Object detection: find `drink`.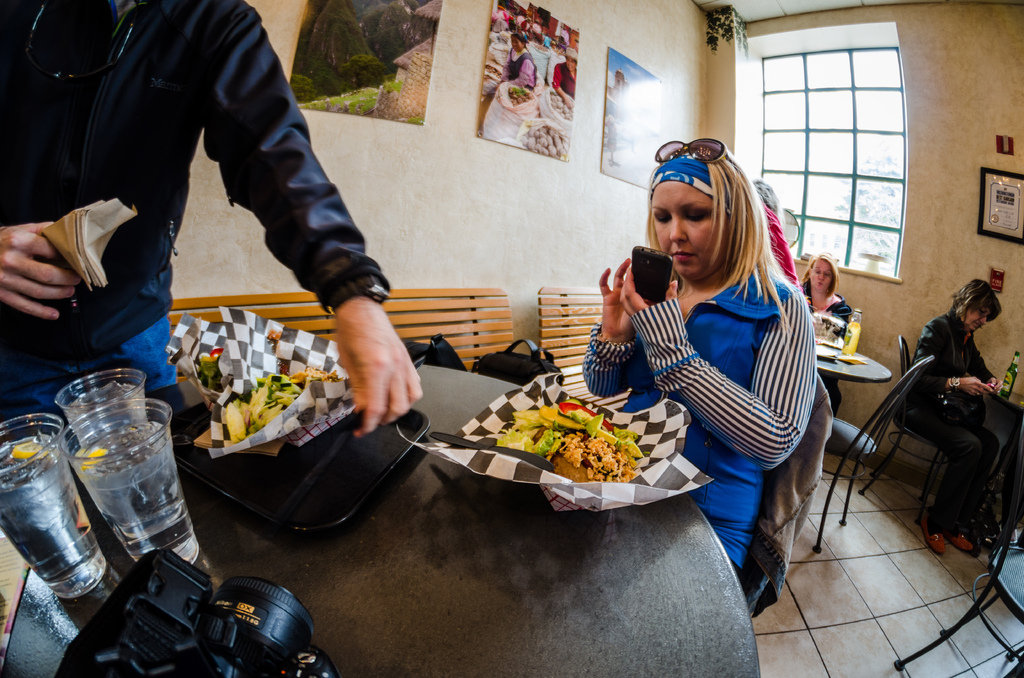
BBox(0, 439, 104, 609).
